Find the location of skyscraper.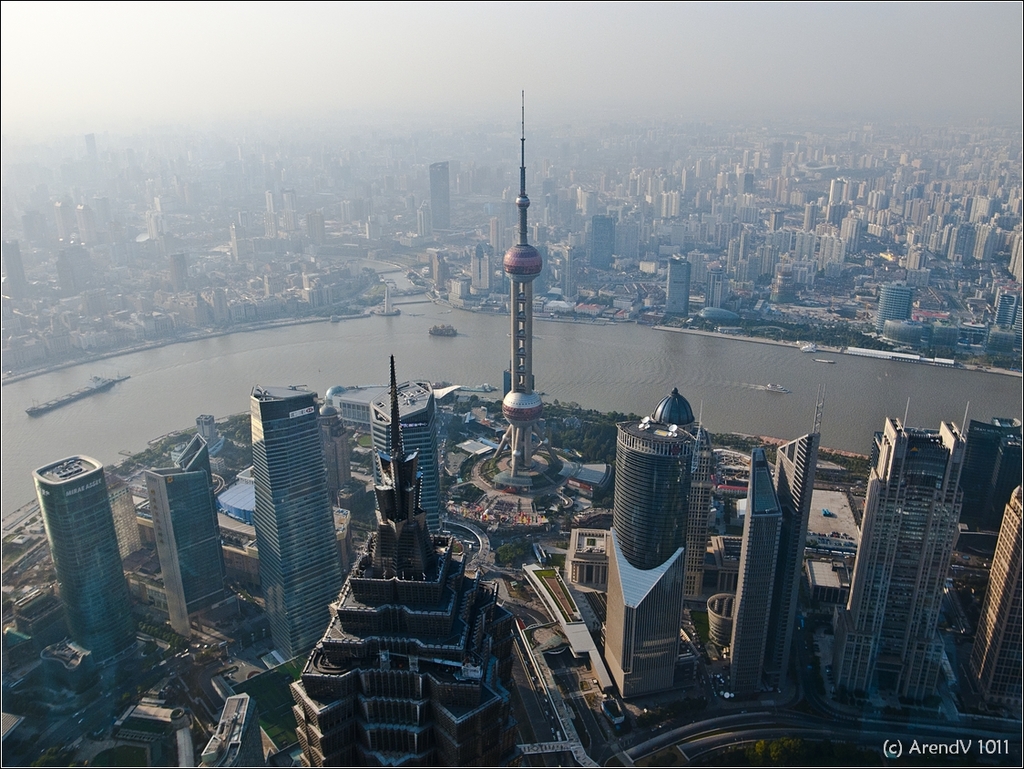
Location: select_region(285, 355, 512, 768).
